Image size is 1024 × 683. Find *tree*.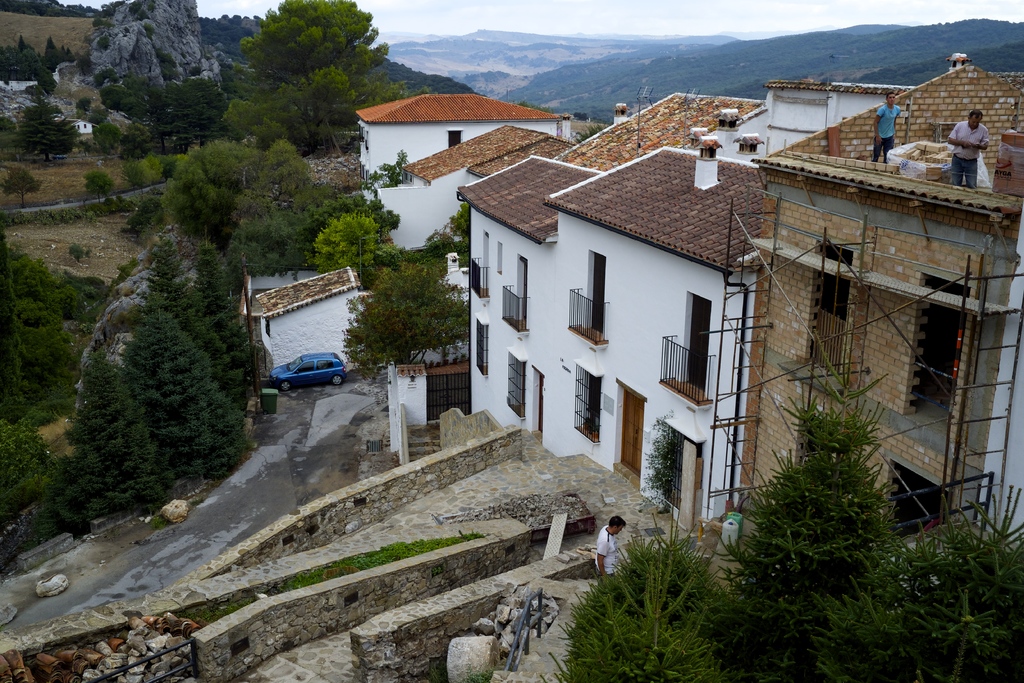
bbox(422, 202, 463, 267).
